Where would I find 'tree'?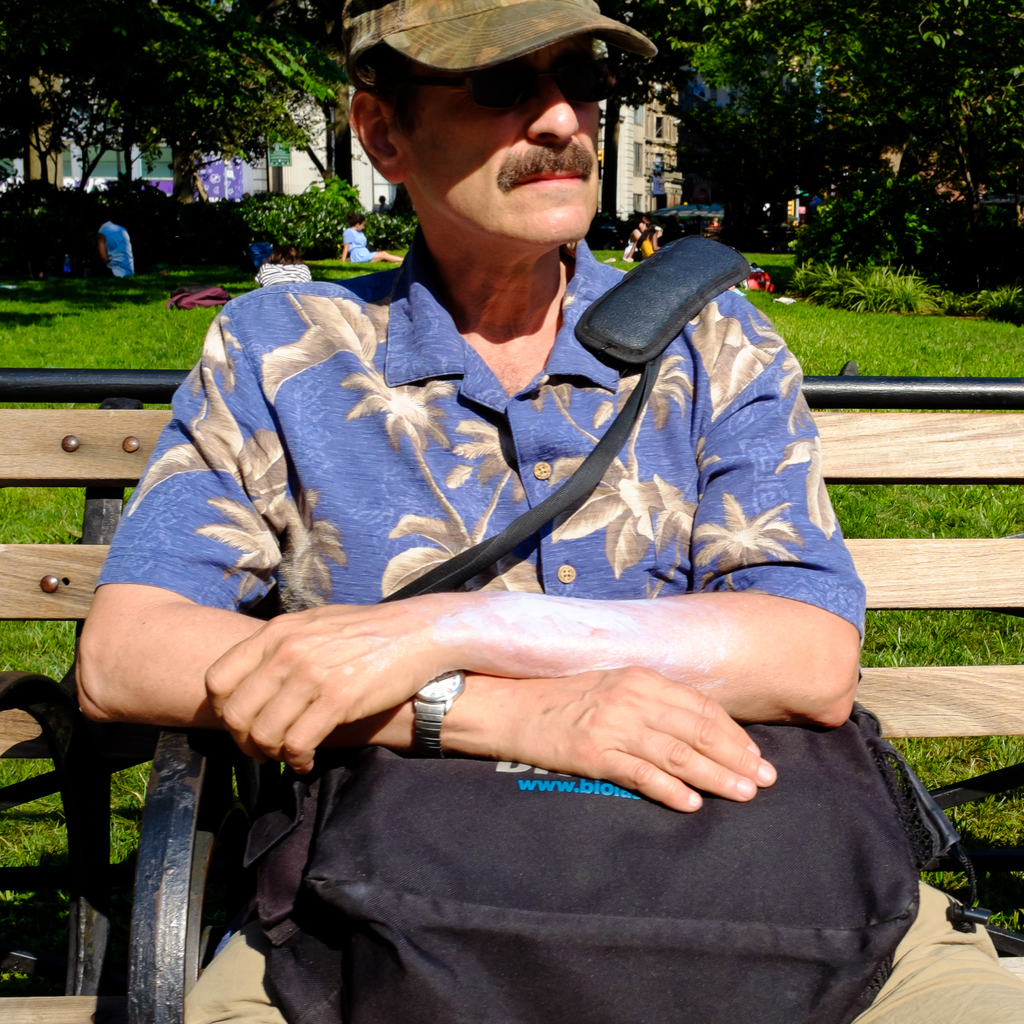
At [x1=585, y1=0, x2=646, y2=239].
